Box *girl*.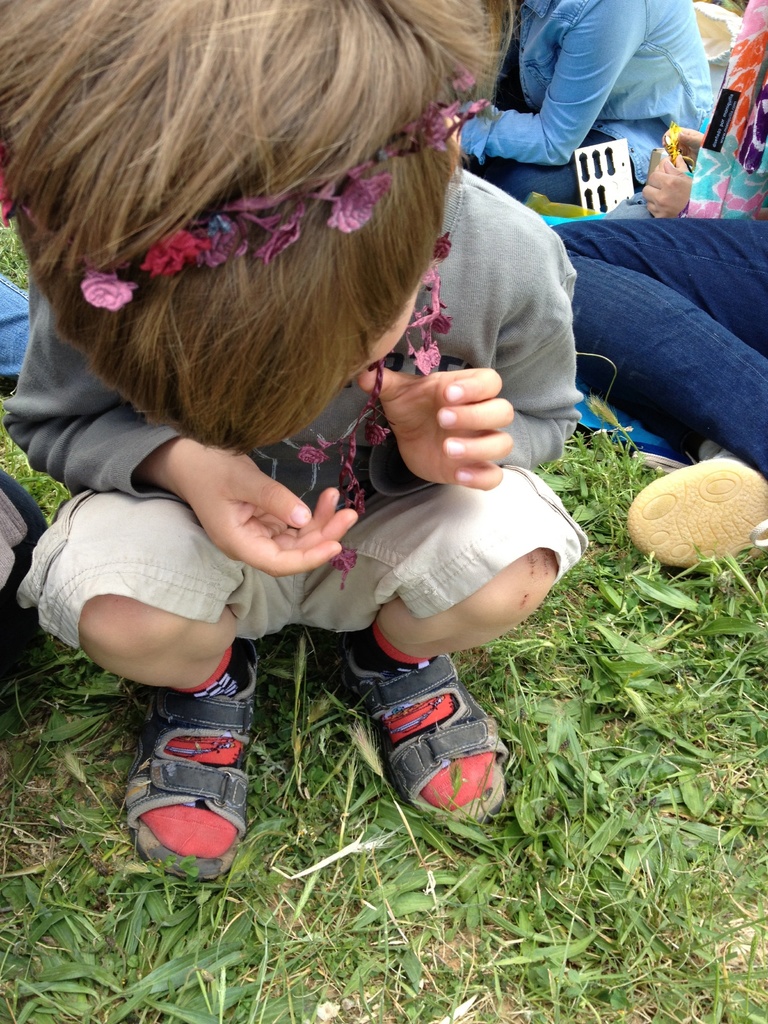
[x1=382, y1=0, x2=708, y2=207].
